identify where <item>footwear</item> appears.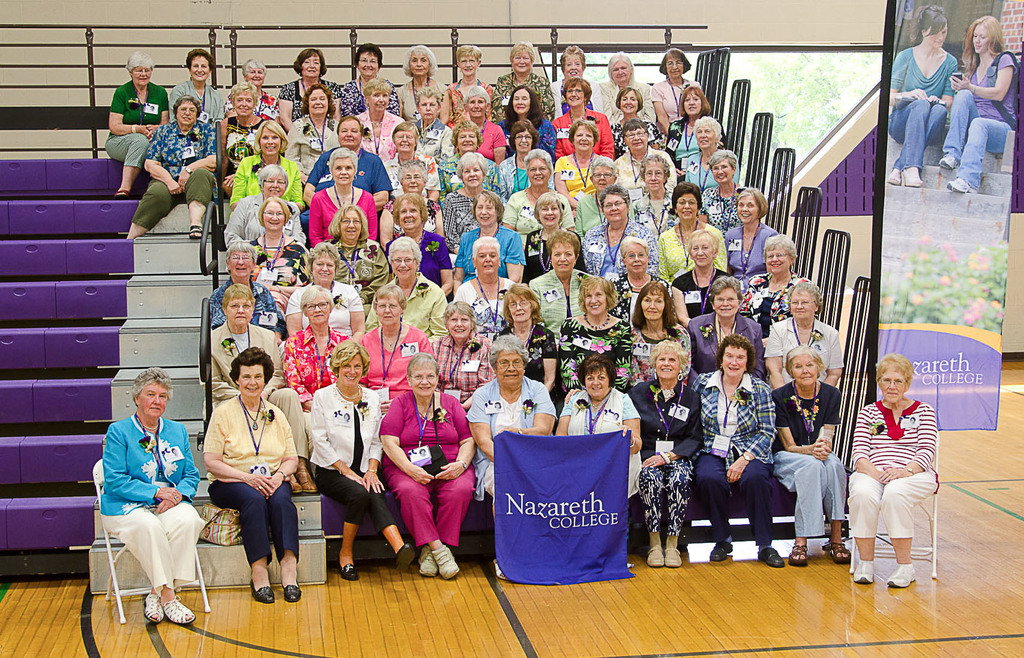
Appears at 821, 538, 849, 563.
